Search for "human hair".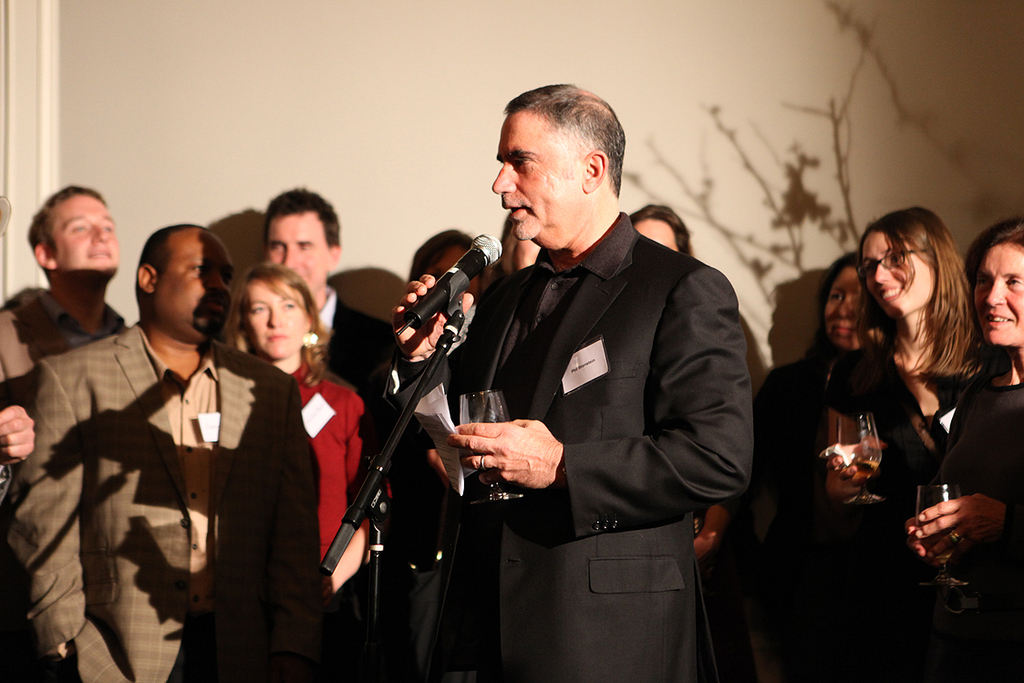
Found at {"x1": 502, "y1": 82, "x2": 626, "y2": 200}.
